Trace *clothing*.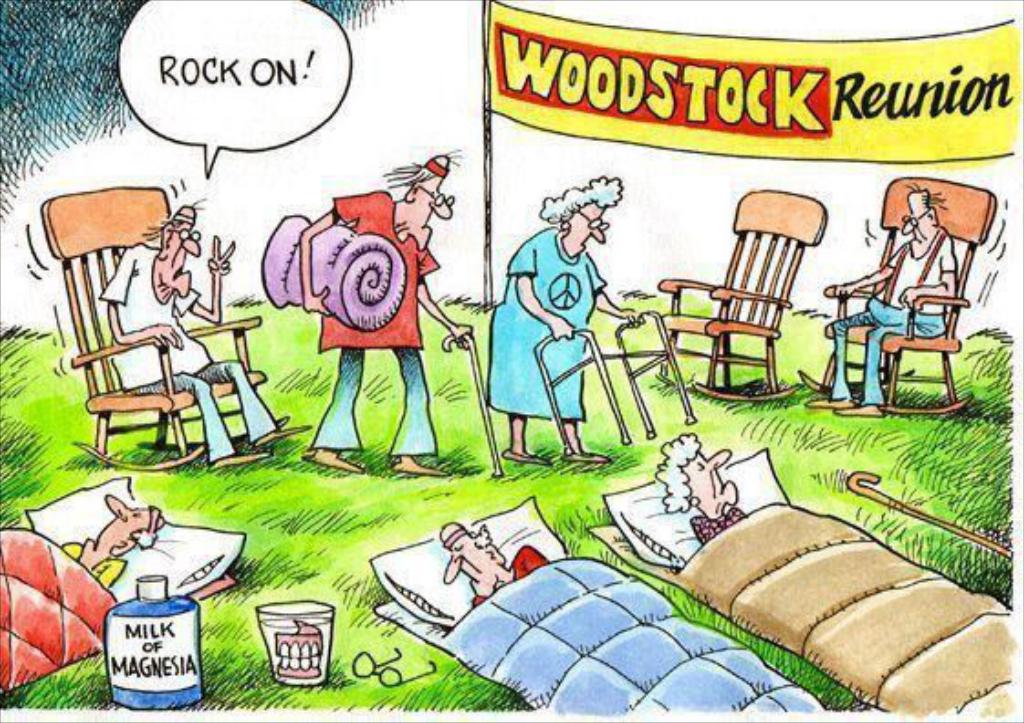
Traced to Rect(323, 188, 438, 462).
